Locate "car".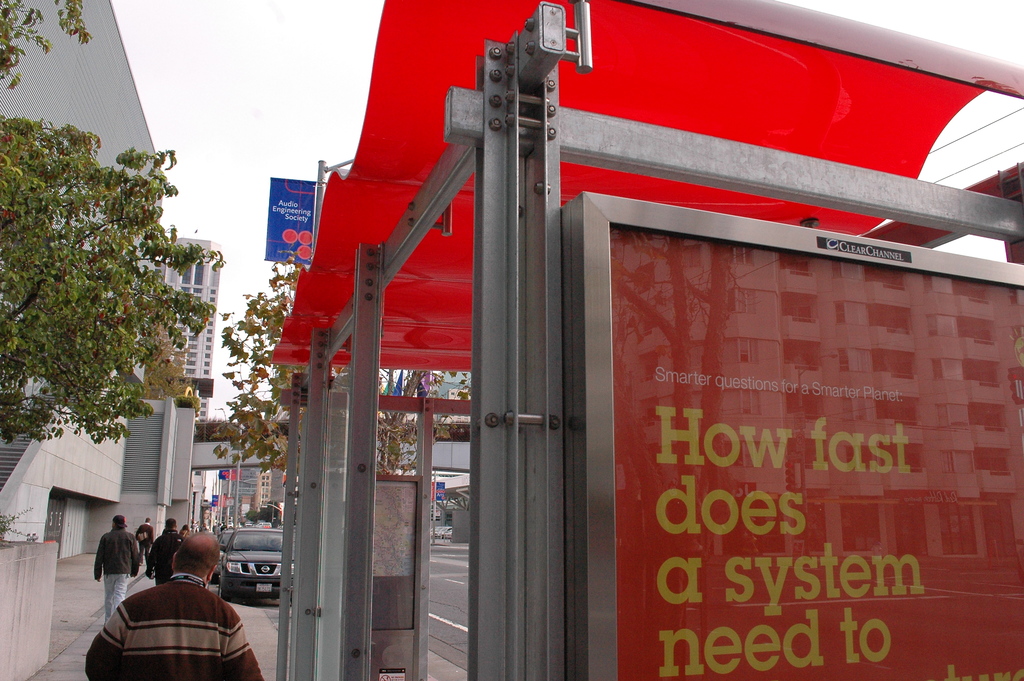
Bounding box: 205 534 282 614.
